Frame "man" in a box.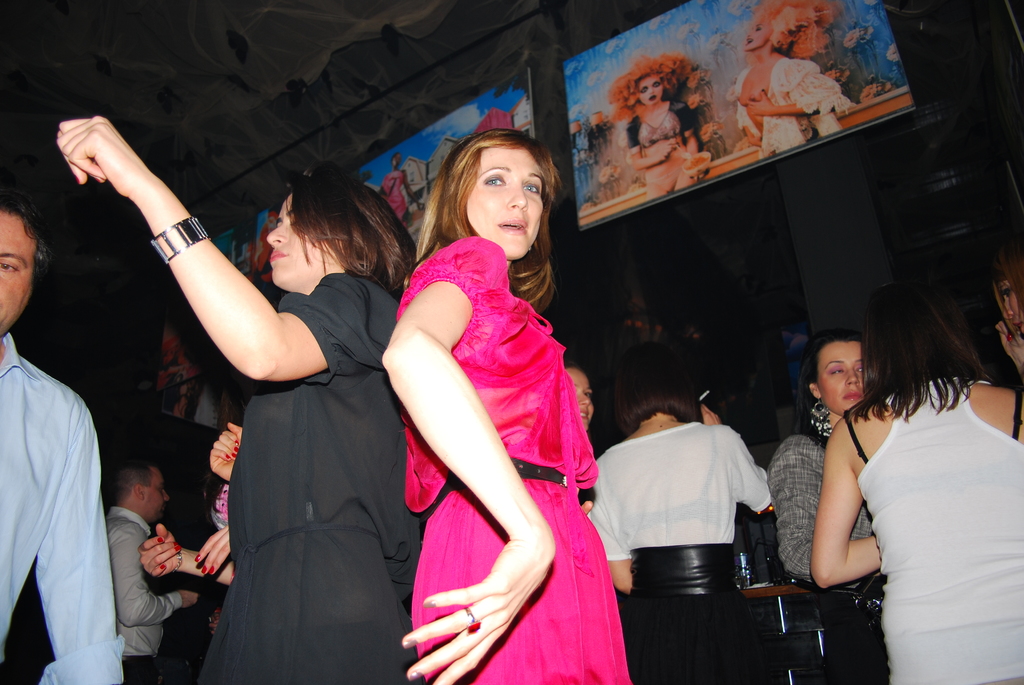
{"left": 104, "top": 455, "right": 201, "bottom": 682}.
